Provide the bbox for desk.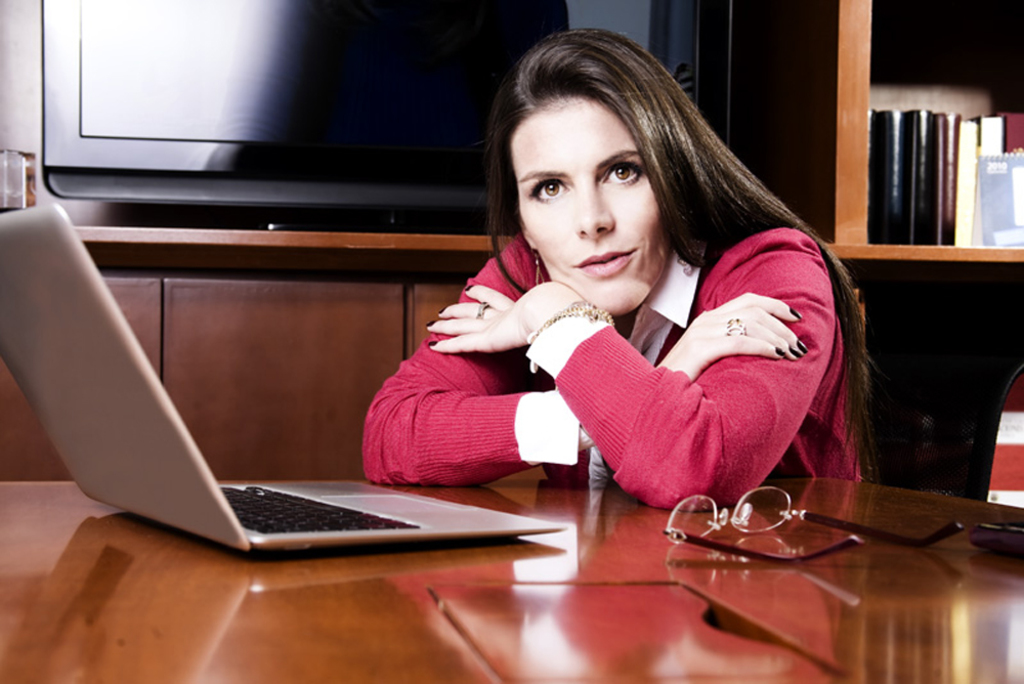
(5,474,1023,681).
